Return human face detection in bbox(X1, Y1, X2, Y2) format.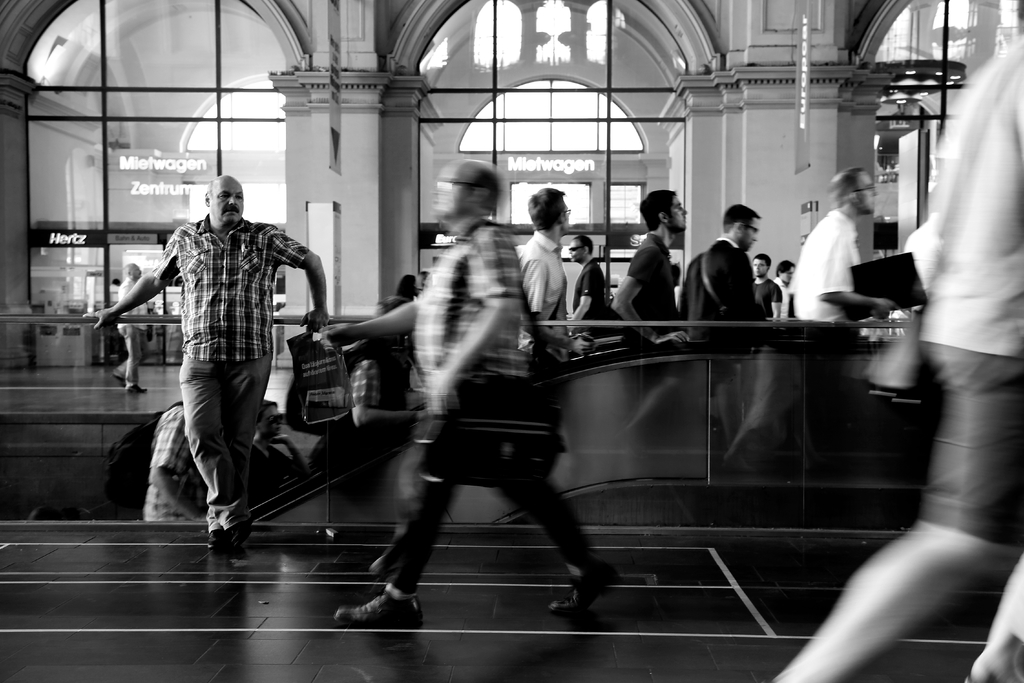
bbox(667, 199, 689, 230).
